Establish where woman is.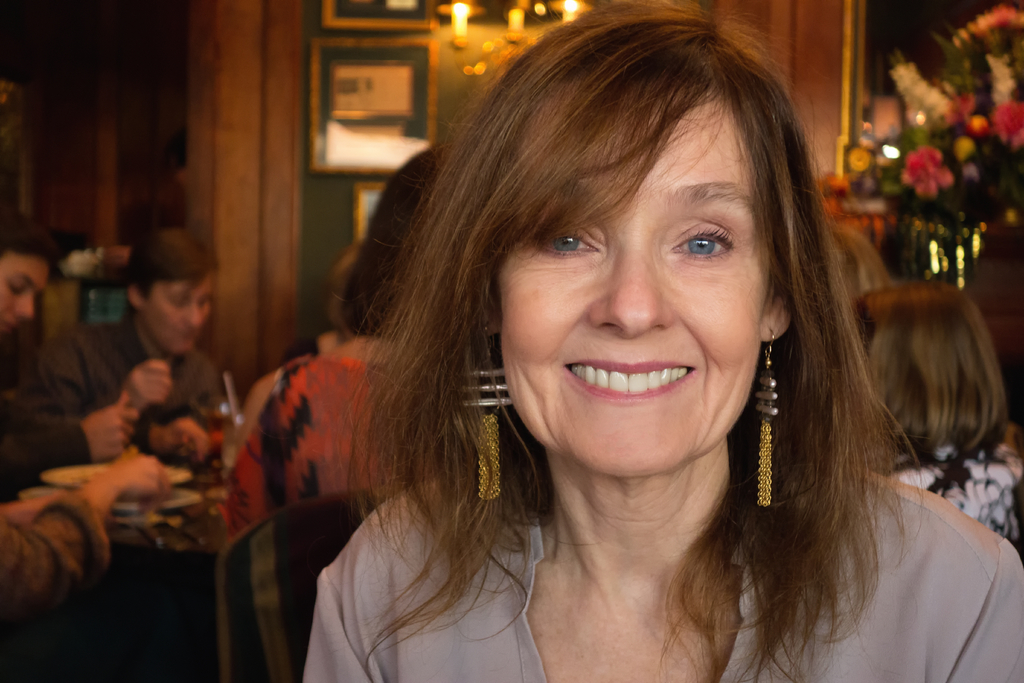
Established at BBox(241, 244, 365, 456).
